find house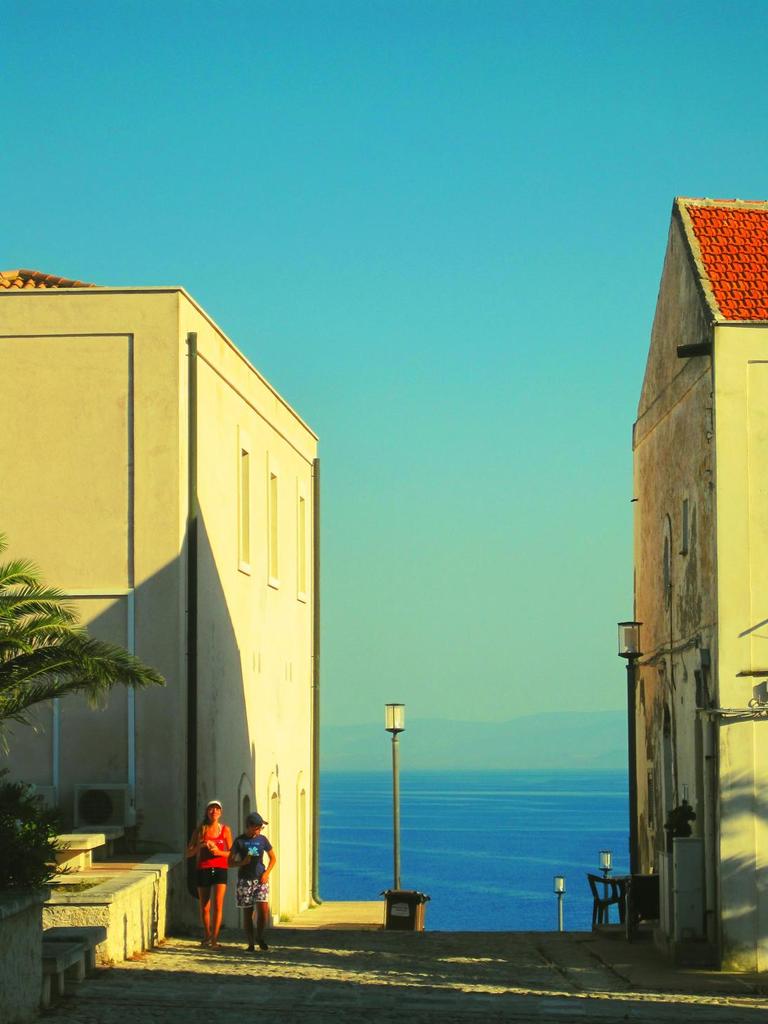
{"x1": 0, "y1": 266, "x2": 324, "y2": 943}
